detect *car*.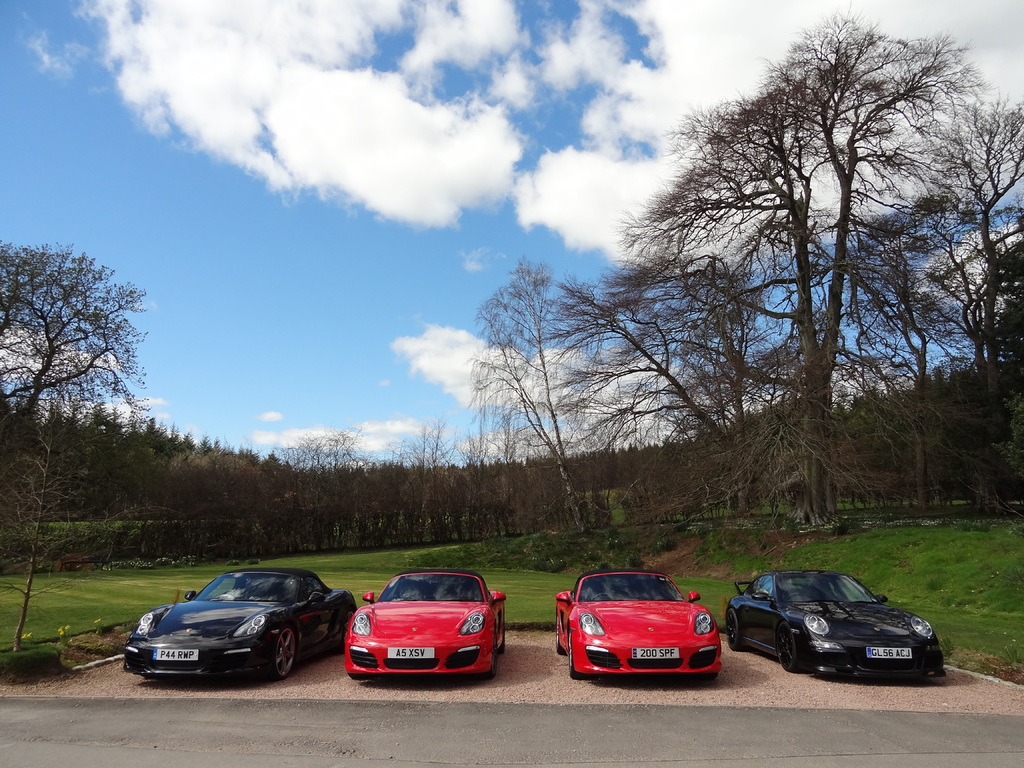
Detected at <bbox>342, 569, 509, 675</bbox>.
